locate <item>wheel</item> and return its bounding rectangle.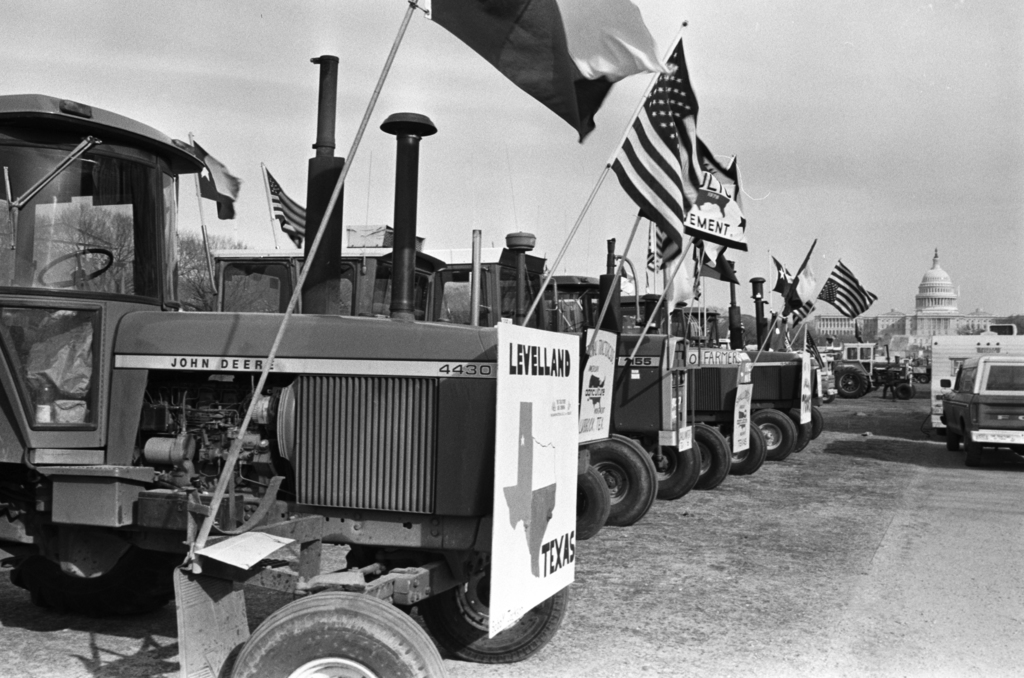
select_region(644, 441, 700, 499).
